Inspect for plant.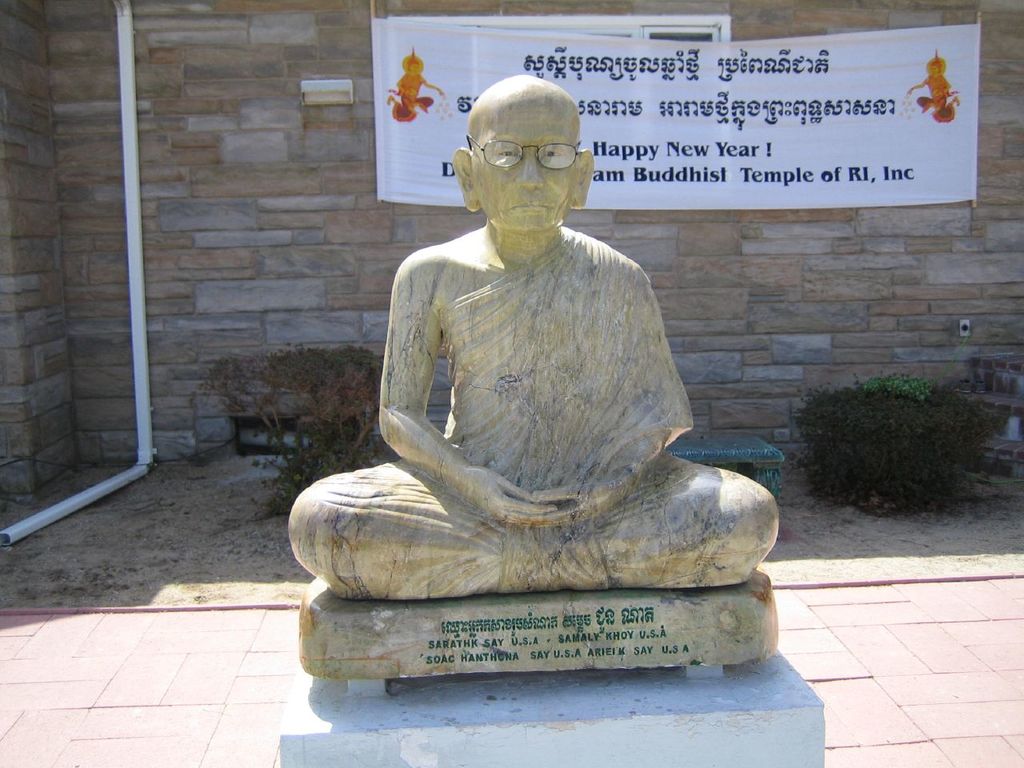
Inspection: 197 346 398 518.
